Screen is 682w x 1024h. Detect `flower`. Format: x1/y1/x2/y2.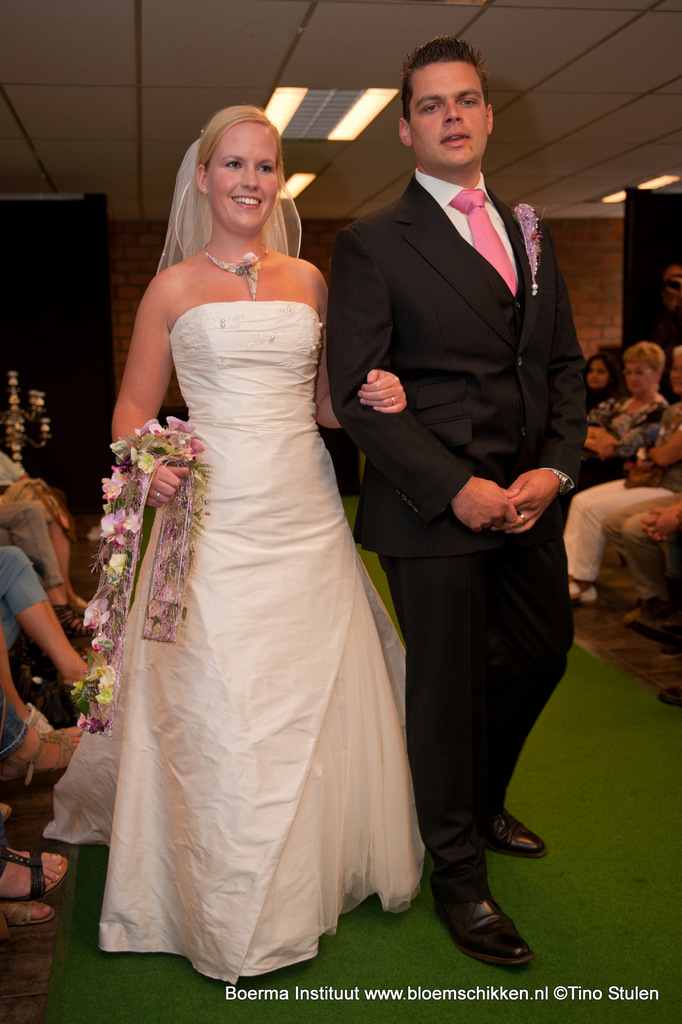
153/408/209/478.
